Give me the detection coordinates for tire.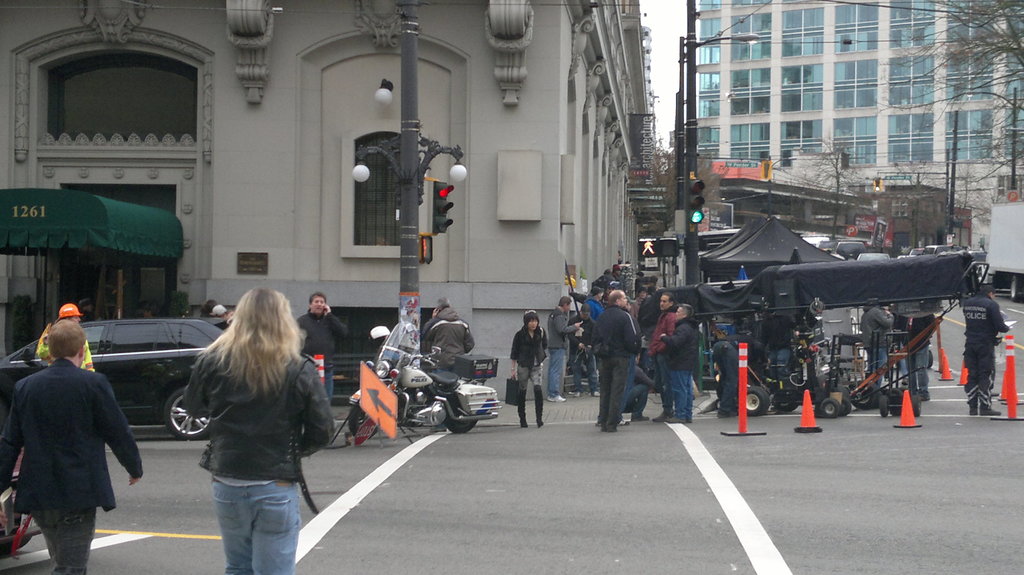
[887, 387, 906, 413].
